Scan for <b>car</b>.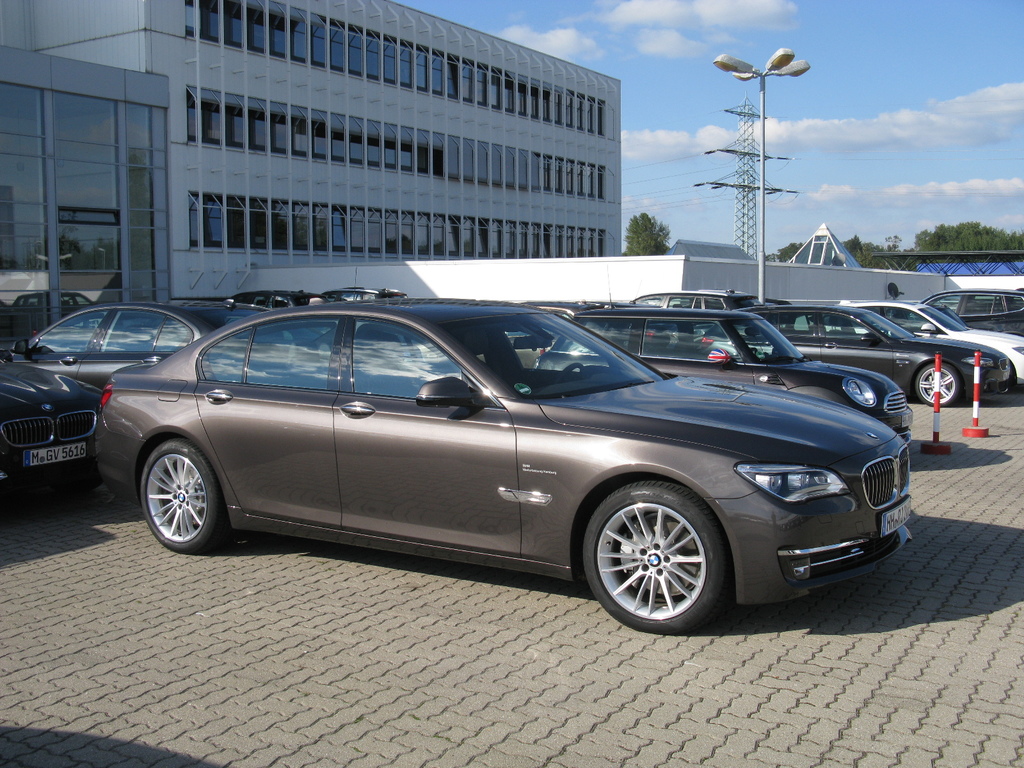
Scan result: crop(1, 349, 106, 488).
